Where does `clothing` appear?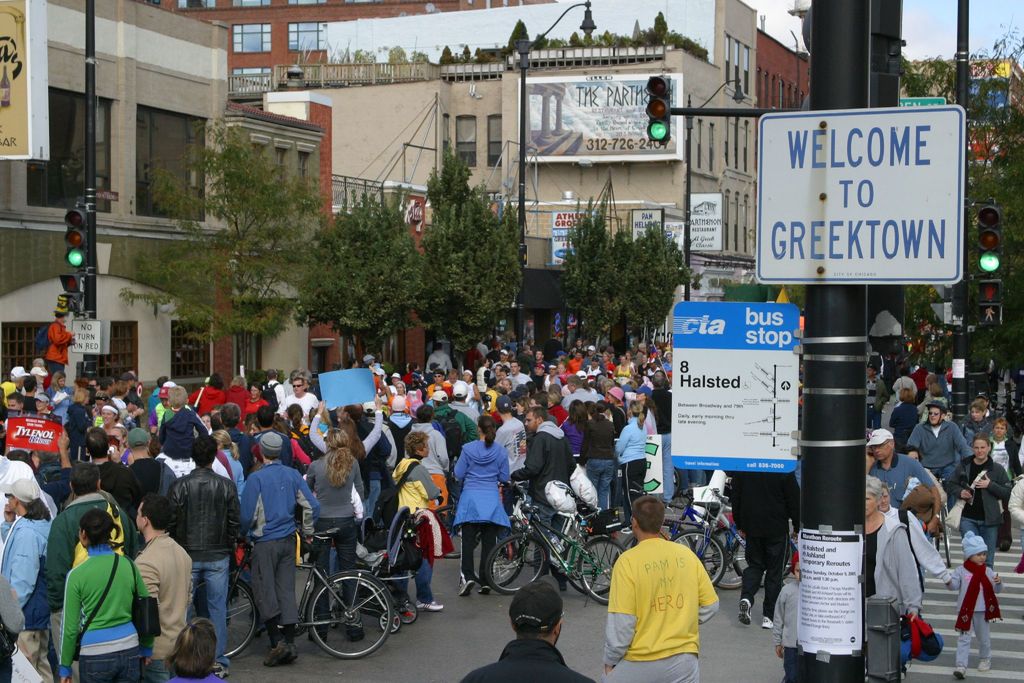
Appears at select_region(621, 418, 653, 461).
